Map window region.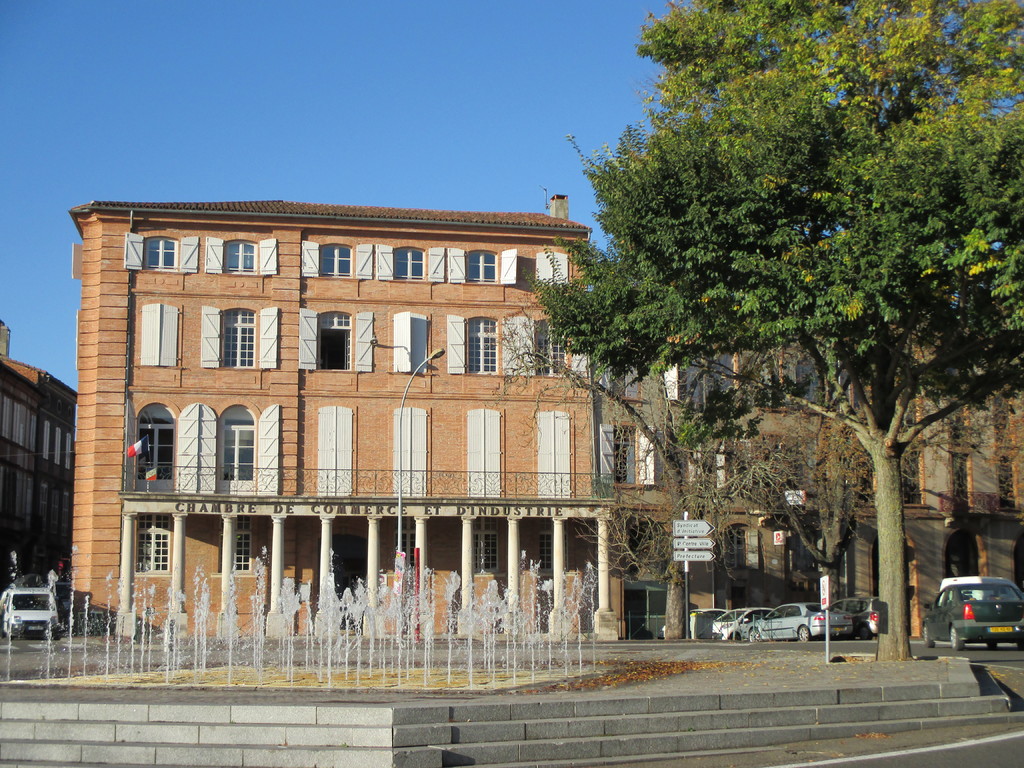
Mapped to detection(56, 429, 63, 466).
